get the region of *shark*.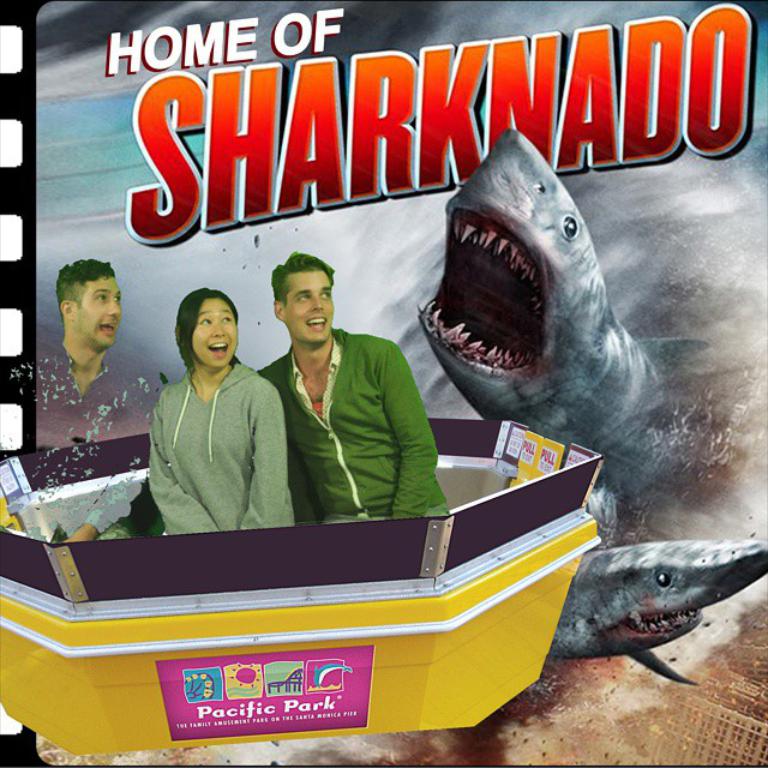
419:122:698:532.
